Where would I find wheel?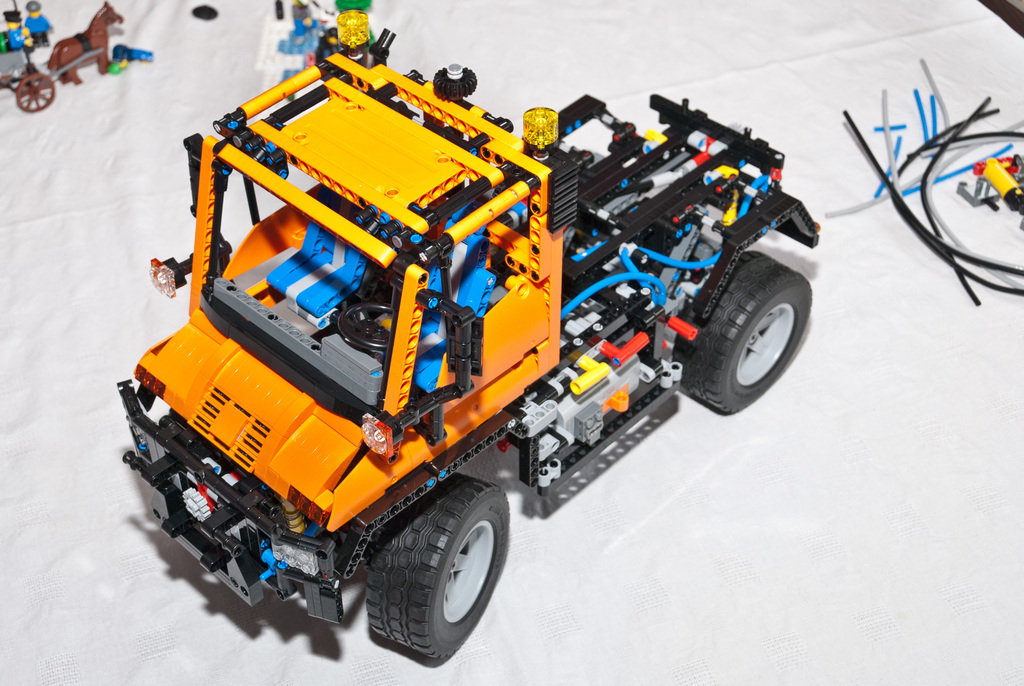
At {"x1": 352, "y1": 488, "x2": 502, "y2": 659}.
